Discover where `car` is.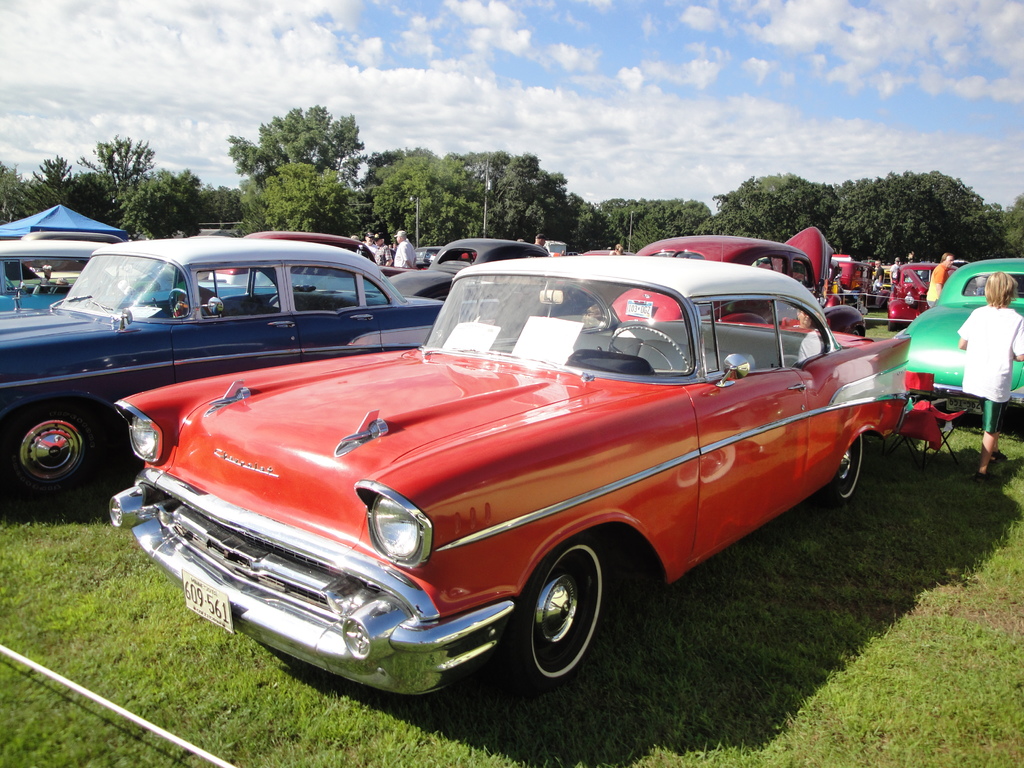
Discovered at crop(0, 239, 447, 504).
